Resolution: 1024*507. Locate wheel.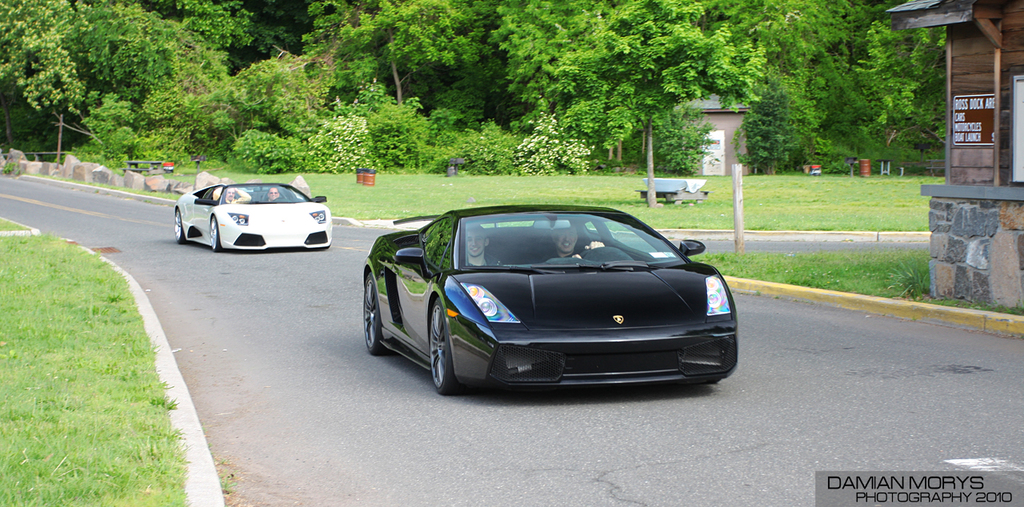
171/209/190/246.
